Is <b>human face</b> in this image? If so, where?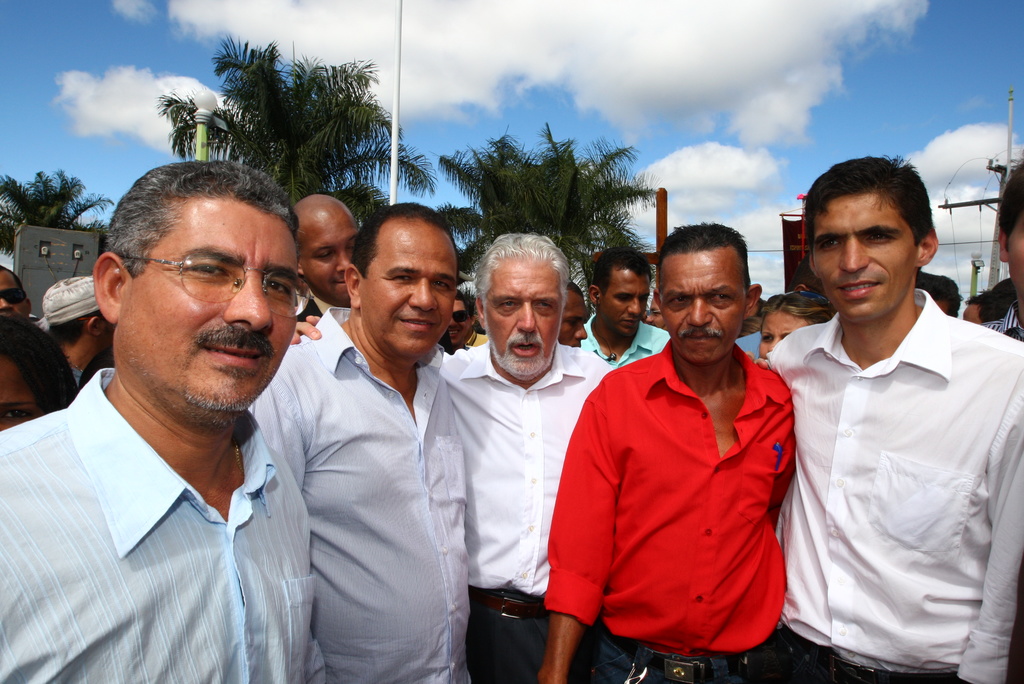
Yes, at {"x1": 661, "y1": 252, "x2": 745, "y2": 362}.
